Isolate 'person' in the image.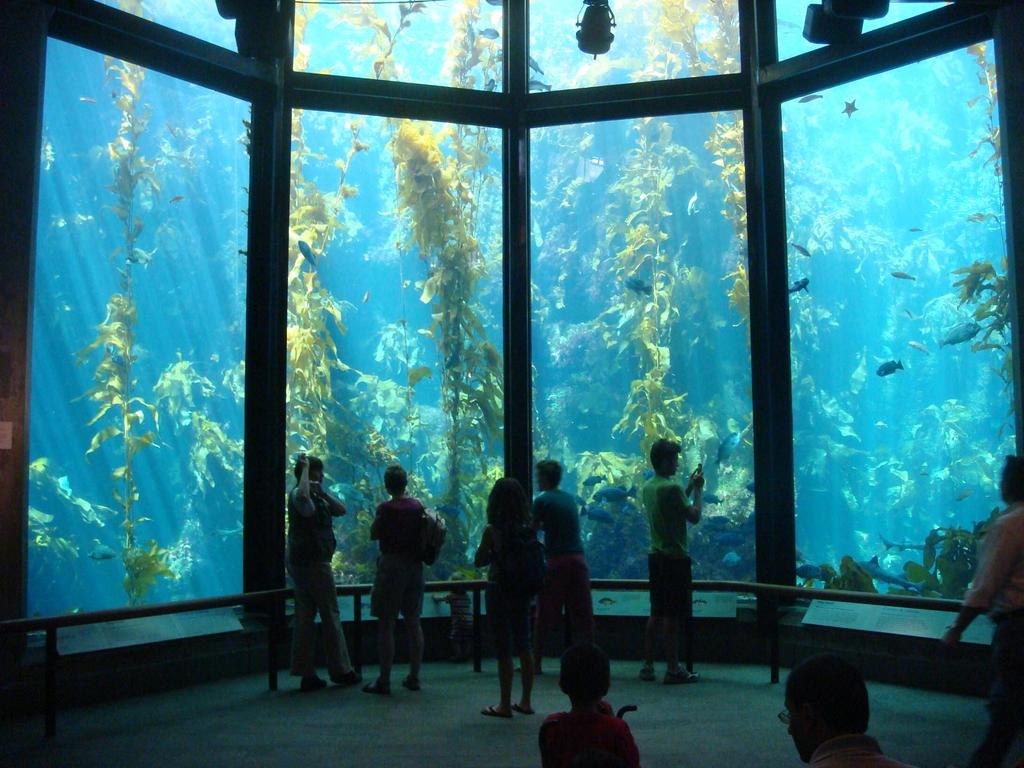
Isolated region: [530,639,643,767].
